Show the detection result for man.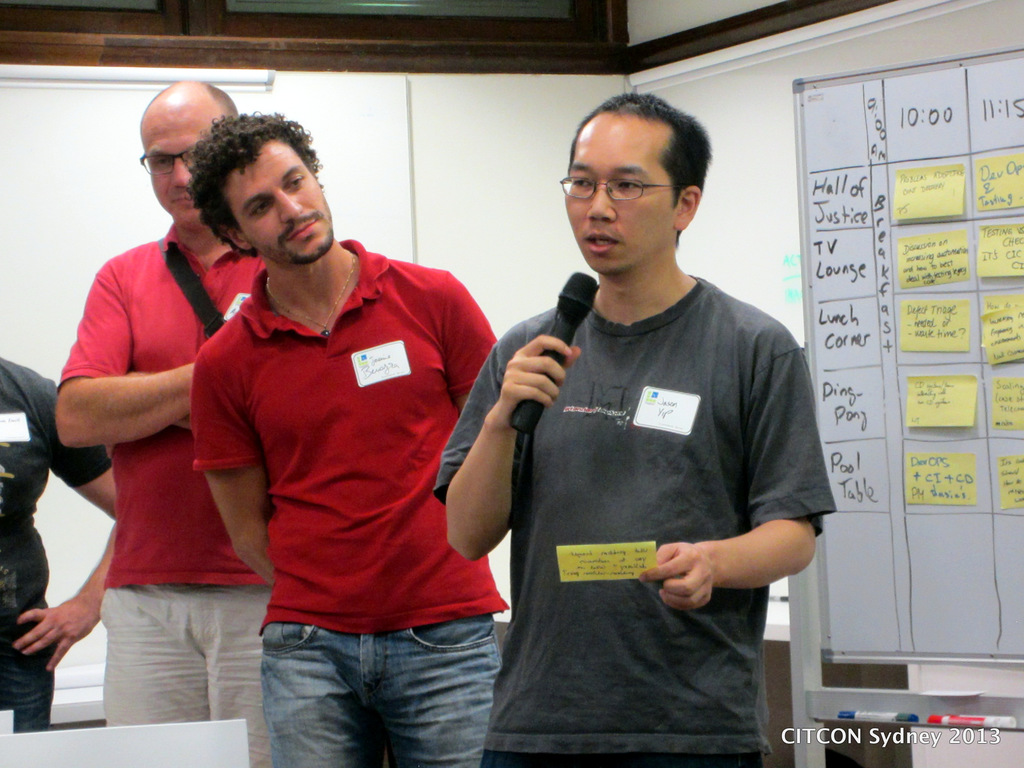
[x1=431, y1=95, x2=837, y2=767].
